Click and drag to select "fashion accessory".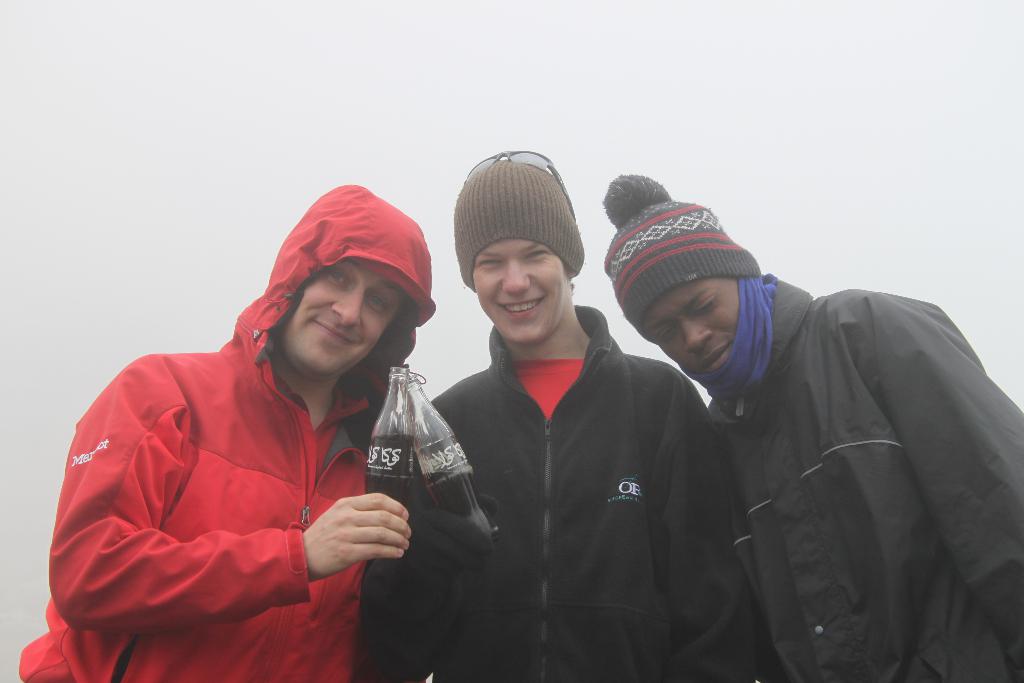
Selection: bbox(465, 165, 583, 281).
